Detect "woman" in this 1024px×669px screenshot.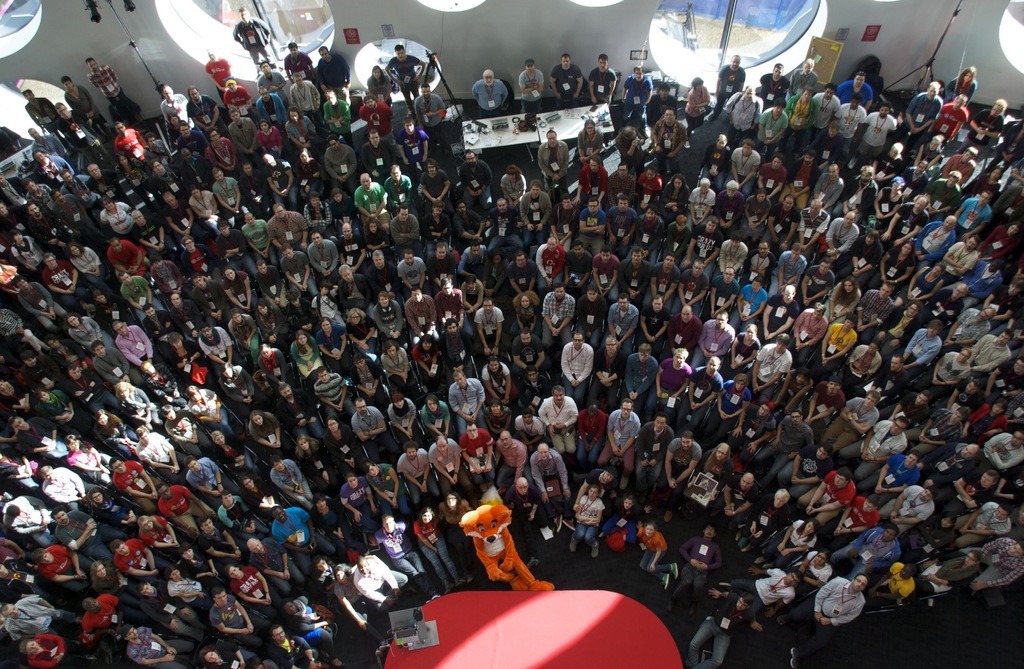
Detection: {"left": 895, "top": 262, "right": 945, "bottom": 312}.
